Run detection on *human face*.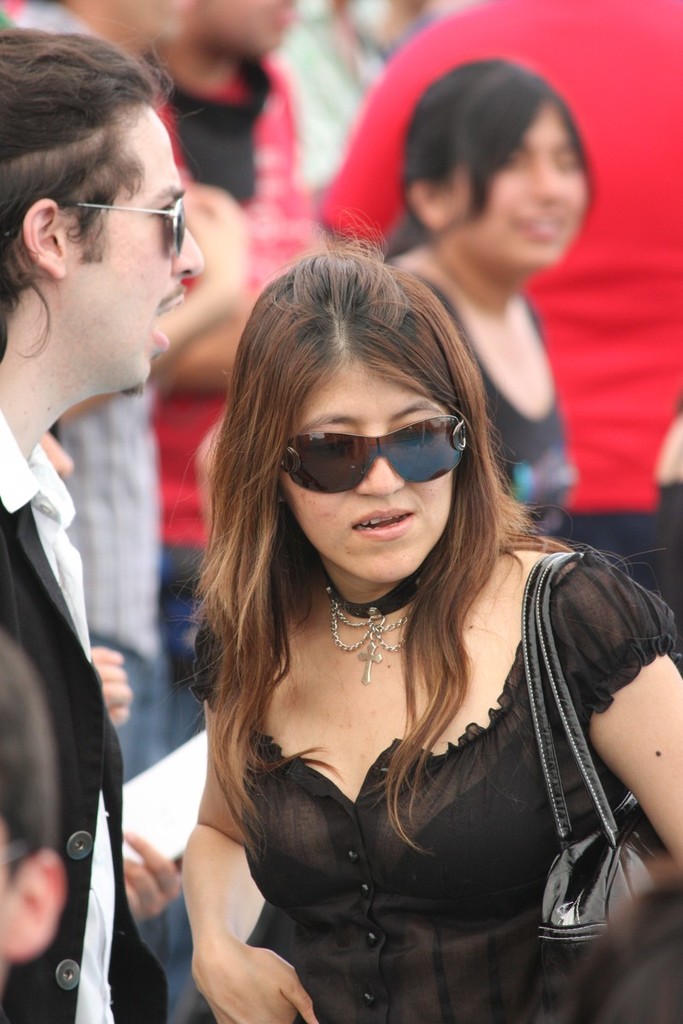
Result: [64,99,203,384].
